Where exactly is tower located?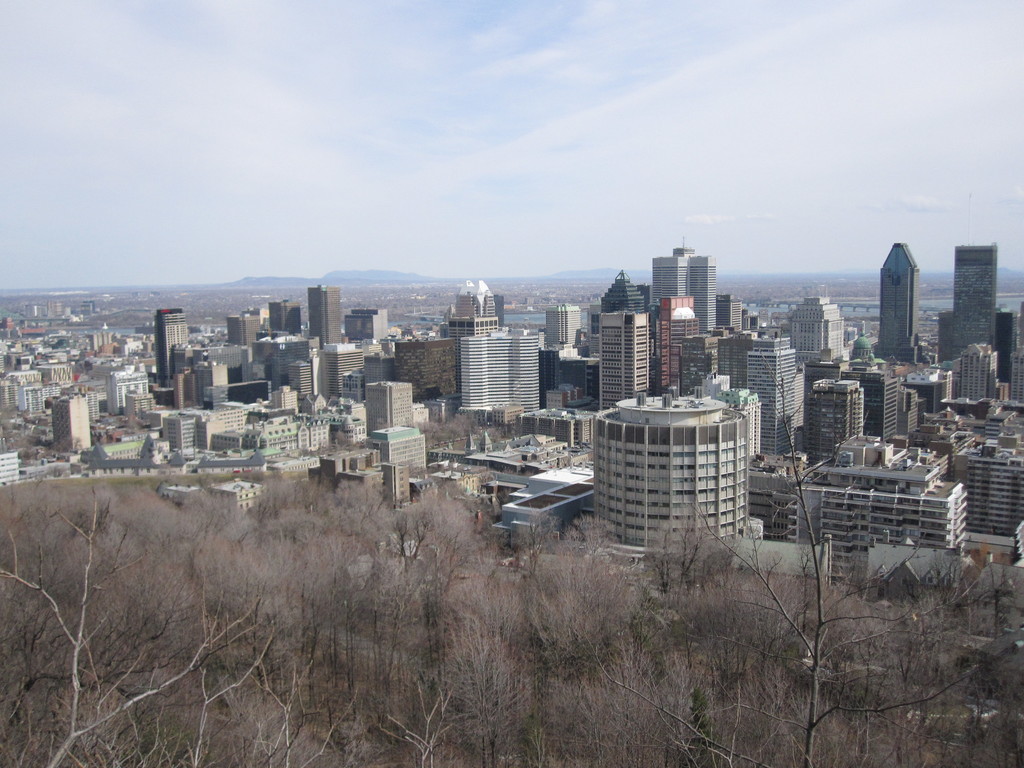
Its bounding box is bbox(312, 281, 339, 343).
